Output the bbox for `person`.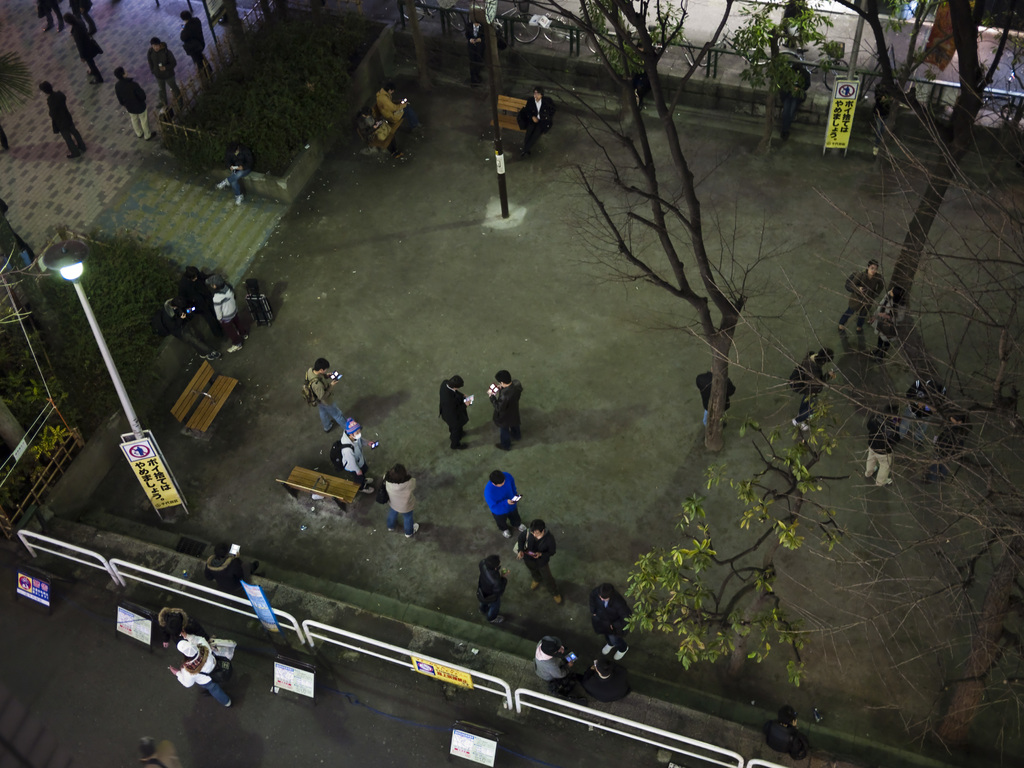
box(58, 7, 103, 88).
